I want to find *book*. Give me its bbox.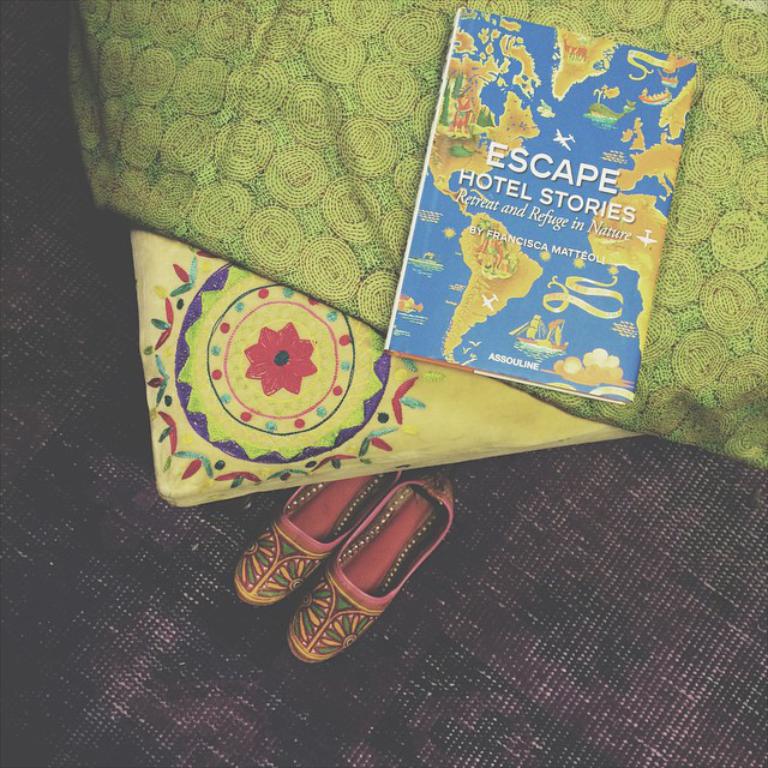
[311,16,725,425].
